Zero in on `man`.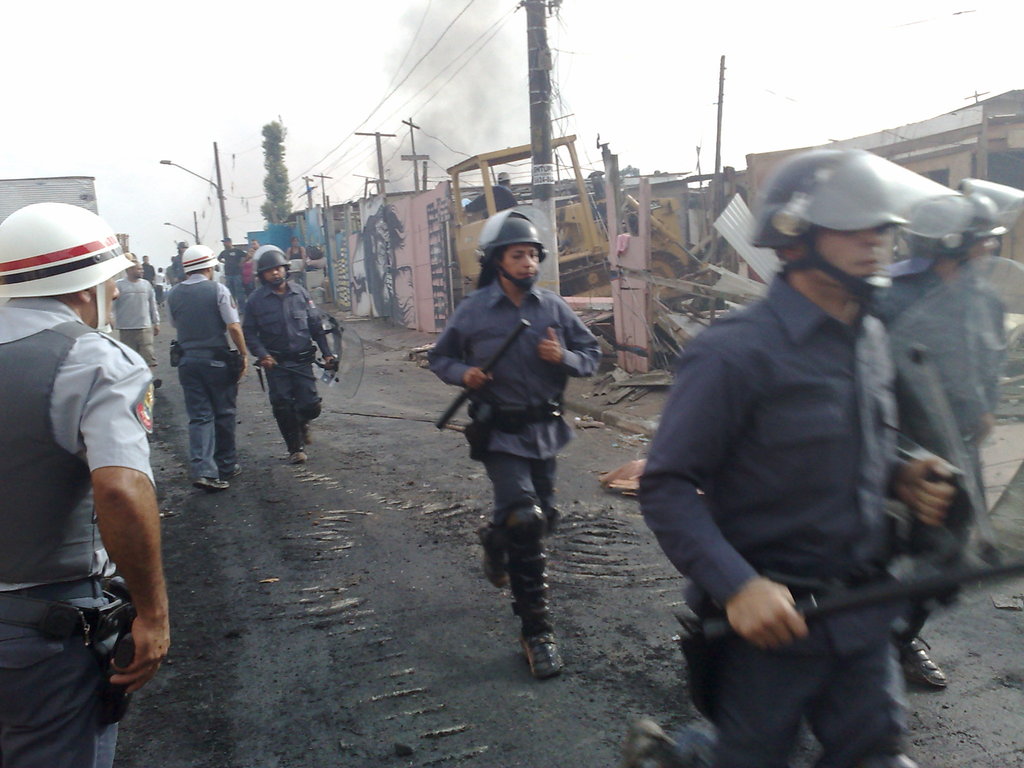
Zeroed in: (x1=422, y1=213, x2=604, y2=679).
